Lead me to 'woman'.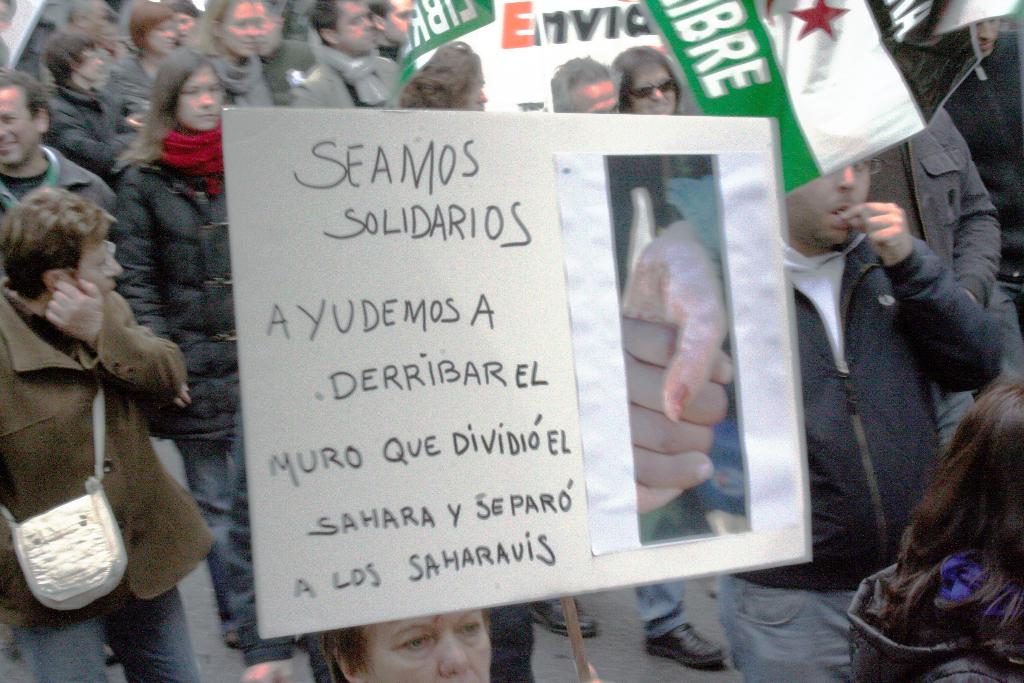
Lead to pyautogui.locateOnScreen(394, 38, 488, 112).
